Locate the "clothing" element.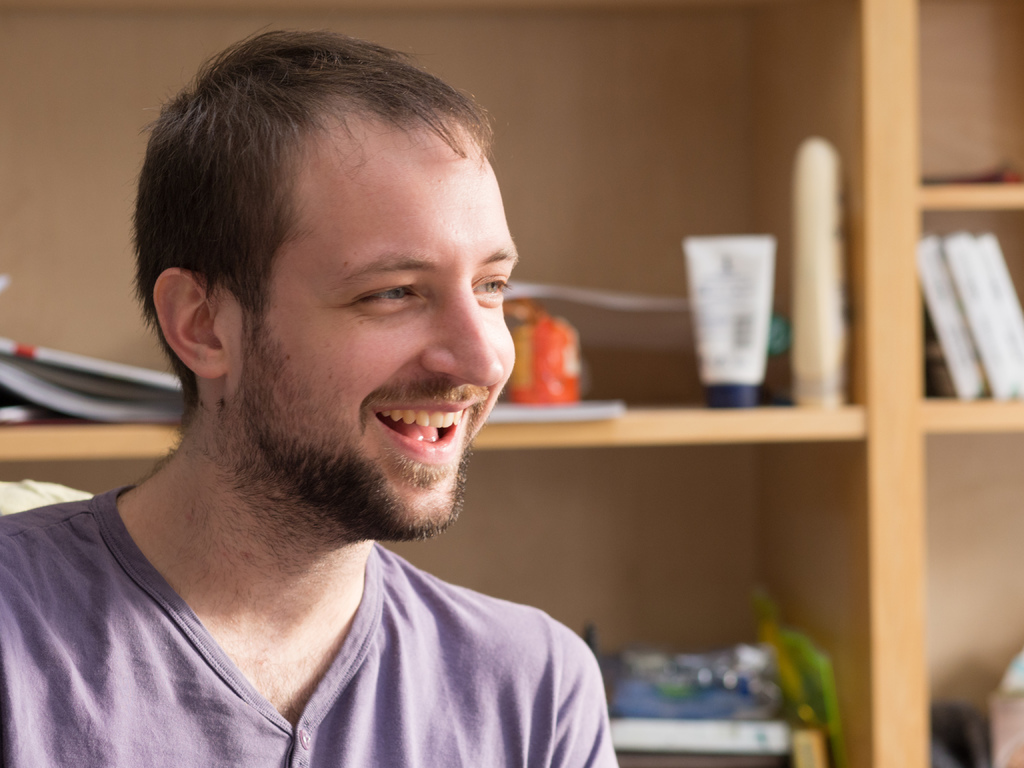
Element bbox: {"x1": 0, "y1": 480, "x2": 624, "y2": 759}.
